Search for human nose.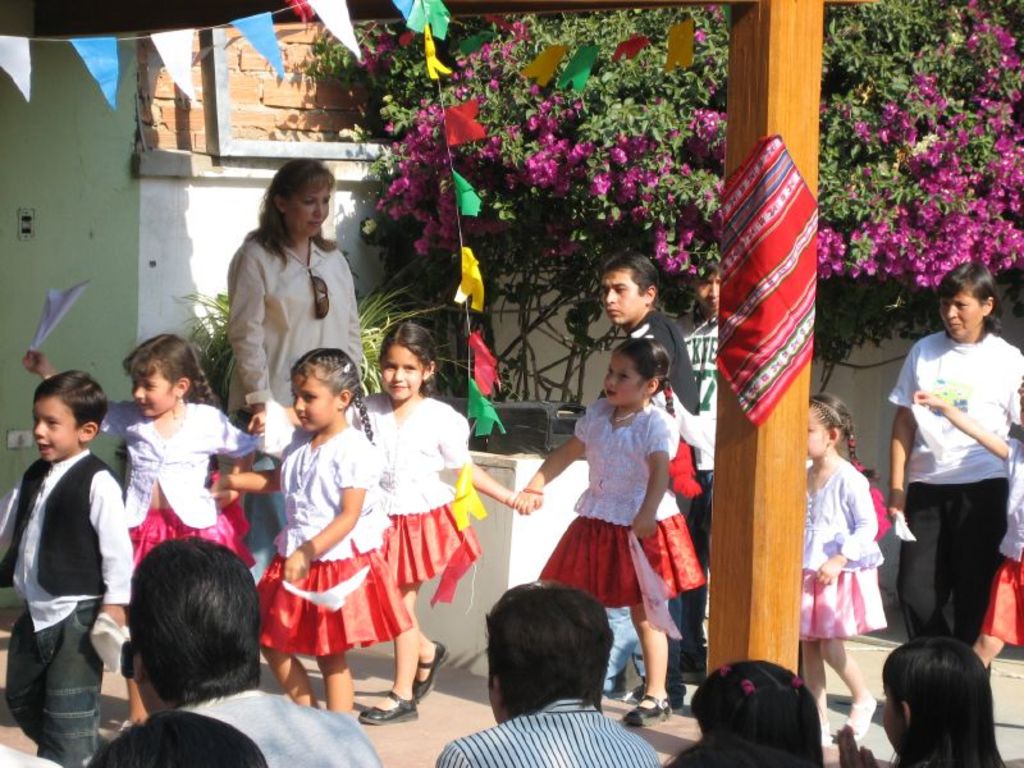
Found at (946, 303, 956, 317).
